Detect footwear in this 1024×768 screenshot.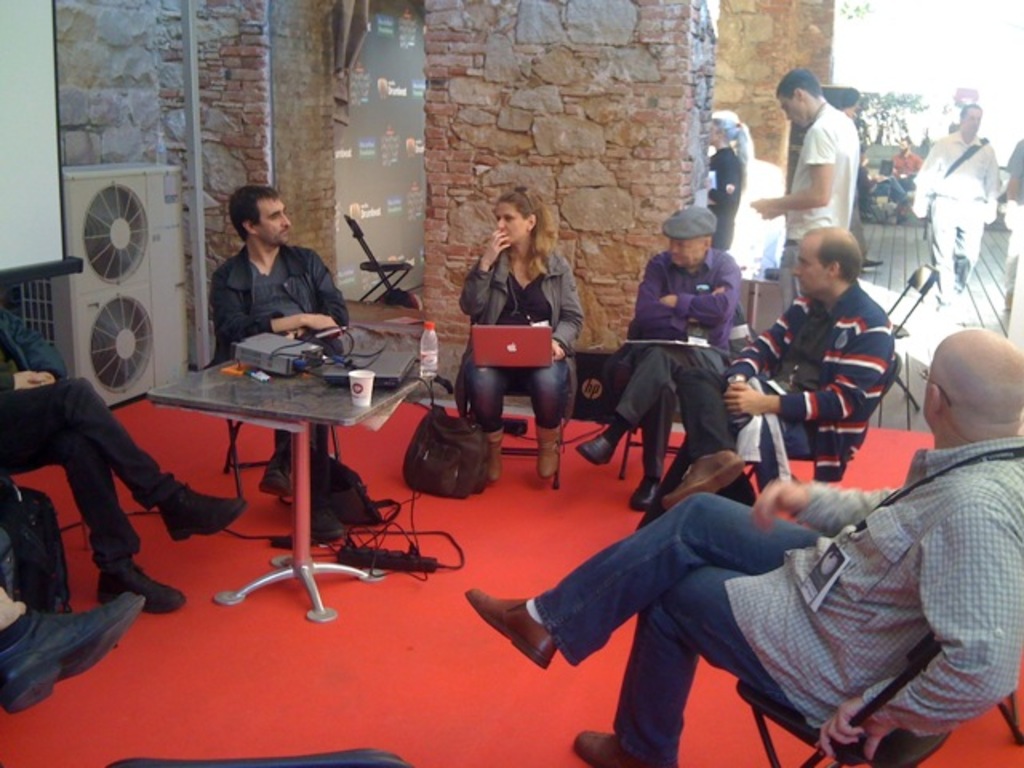
Detection: Rect(482, 426, 507, 485).
